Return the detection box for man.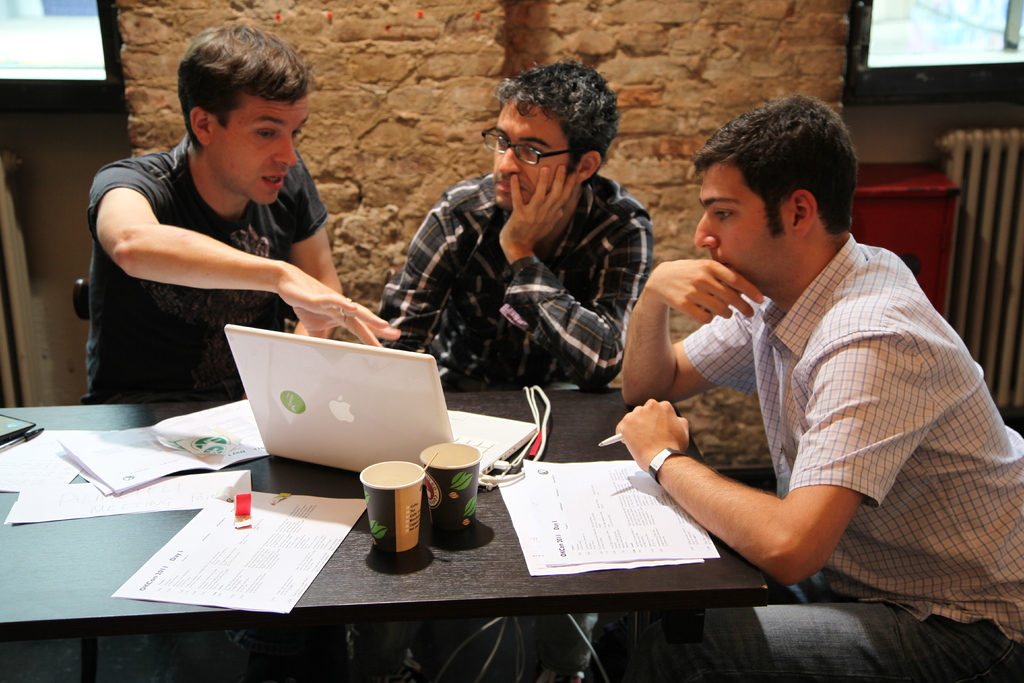
[378,62,656,392].
